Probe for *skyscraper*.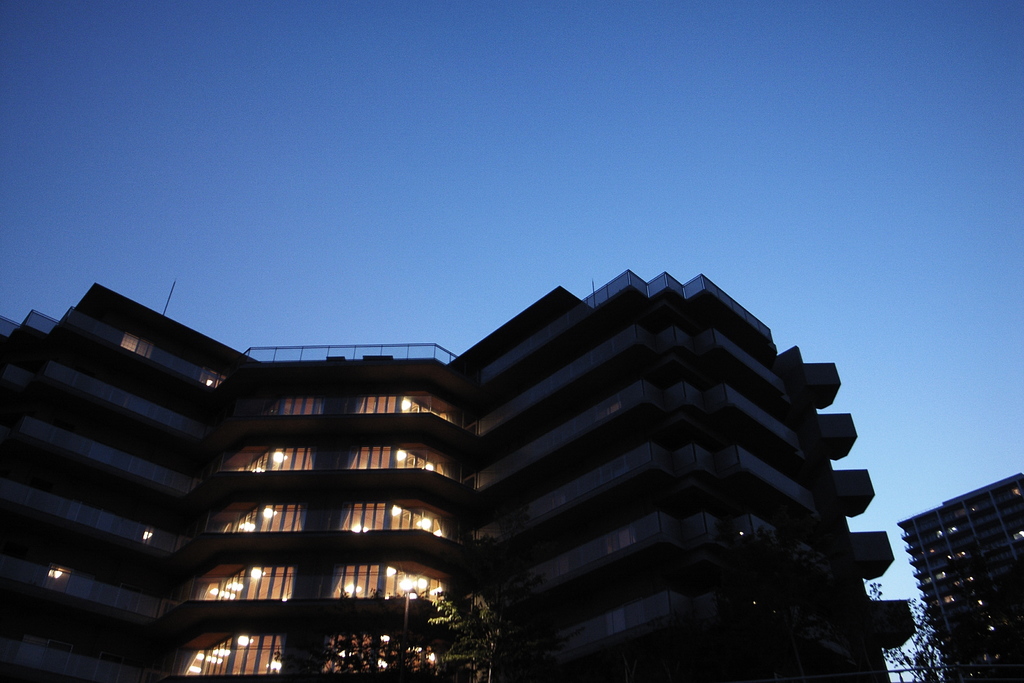
Probe result: left=896, top=459, right=1023, bottom=664.
